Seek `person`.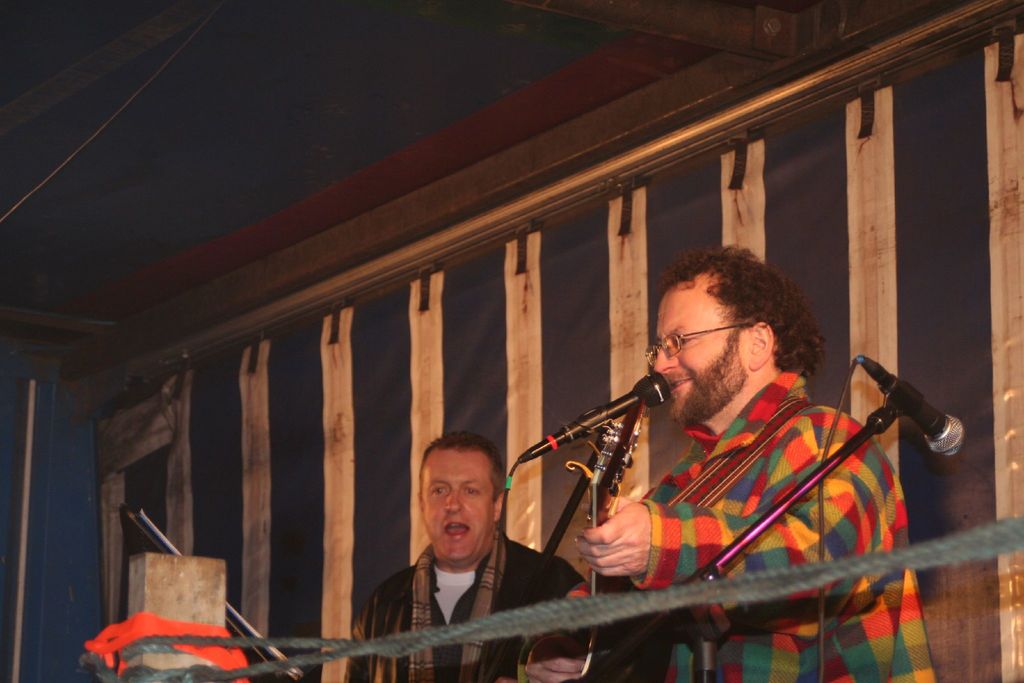
pyautogui.locateOnScreen(351, 431, 606, 682).
